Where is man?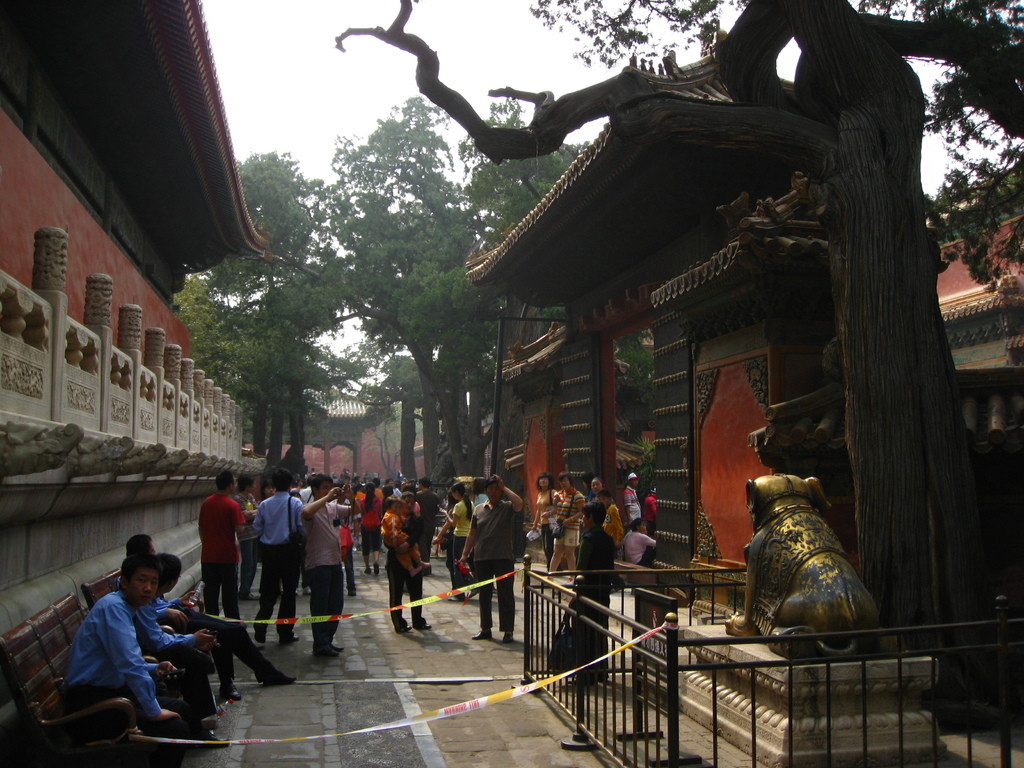
crop(287, 473, 363, 662).
